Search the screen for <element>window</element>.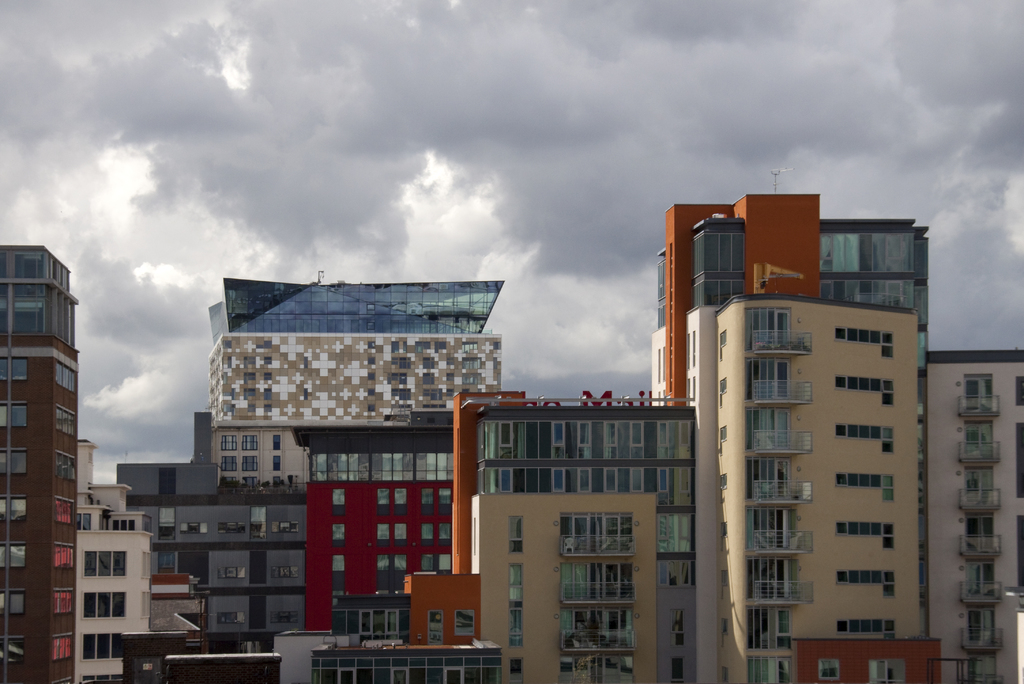
Found at (x1=54, y1=498, x2=75, y2=521).
